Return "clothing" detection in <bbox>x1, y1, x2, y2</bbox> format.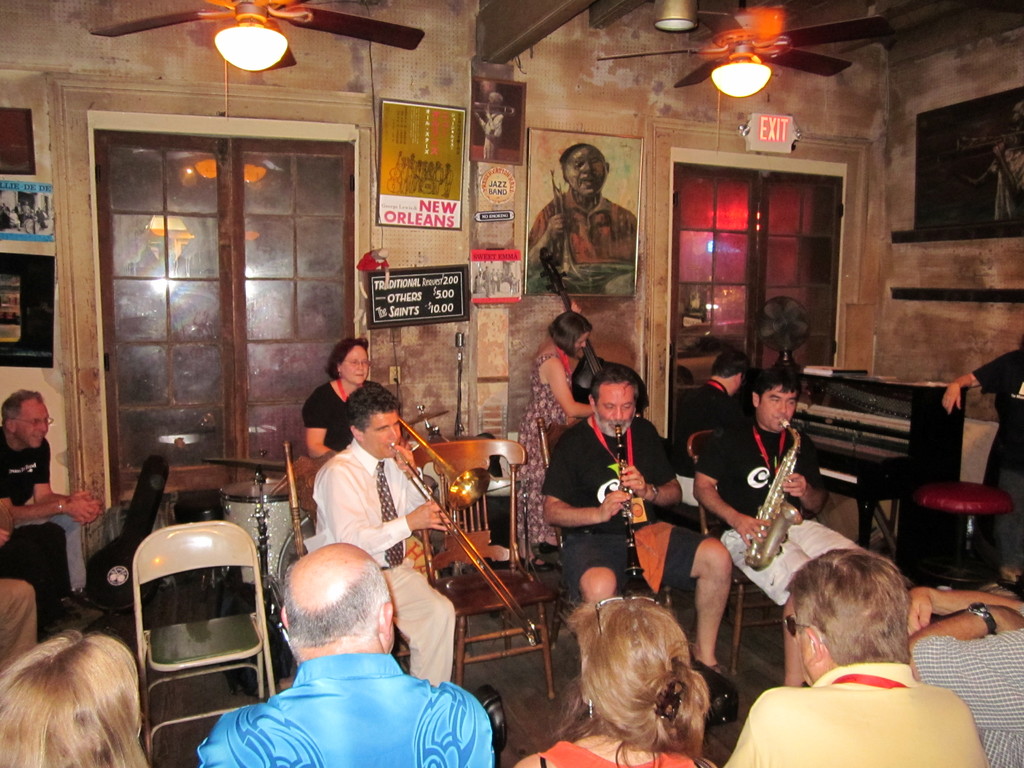
<bbox>685, 380, 730, 506</bbox>.
